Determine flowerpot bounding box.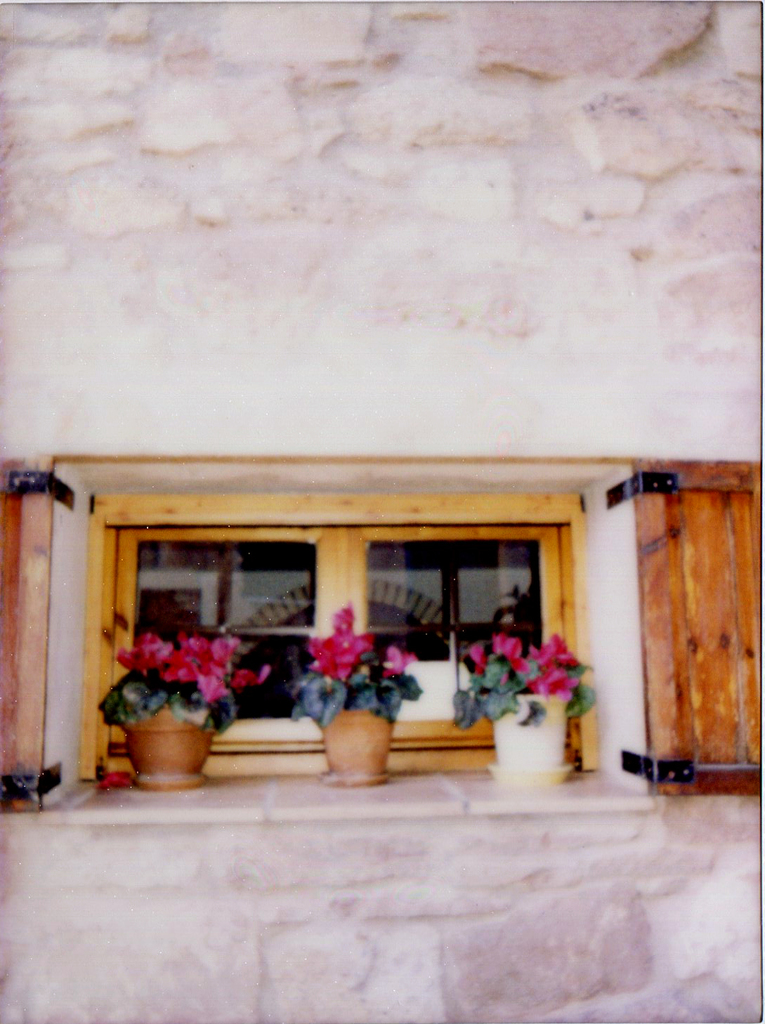
Determined: pyautogui.locateOnScreen(319, 708, 395, 787).
